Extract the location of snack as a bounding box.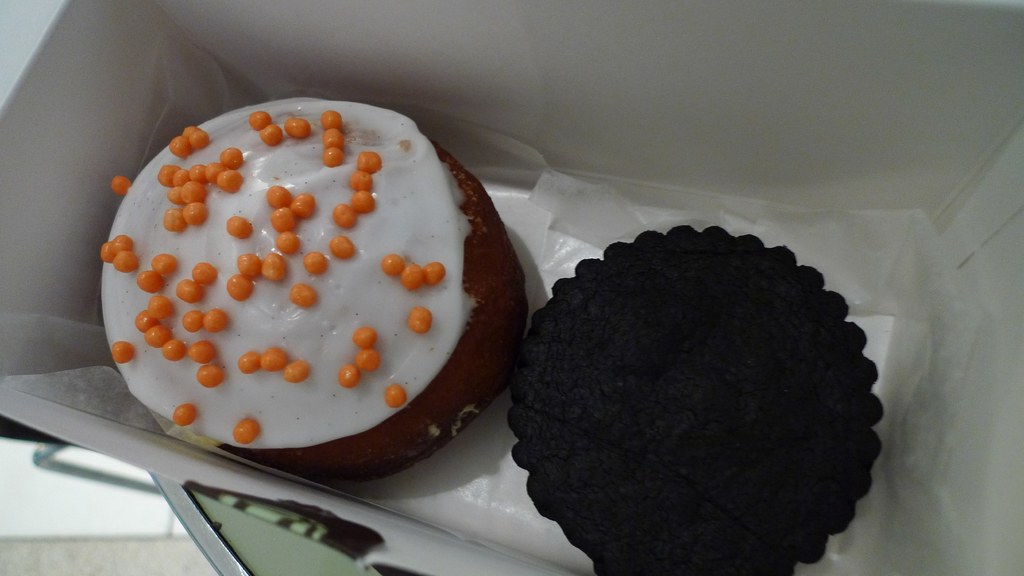
(x1=504, y1=224, x2=883, y2=575).
